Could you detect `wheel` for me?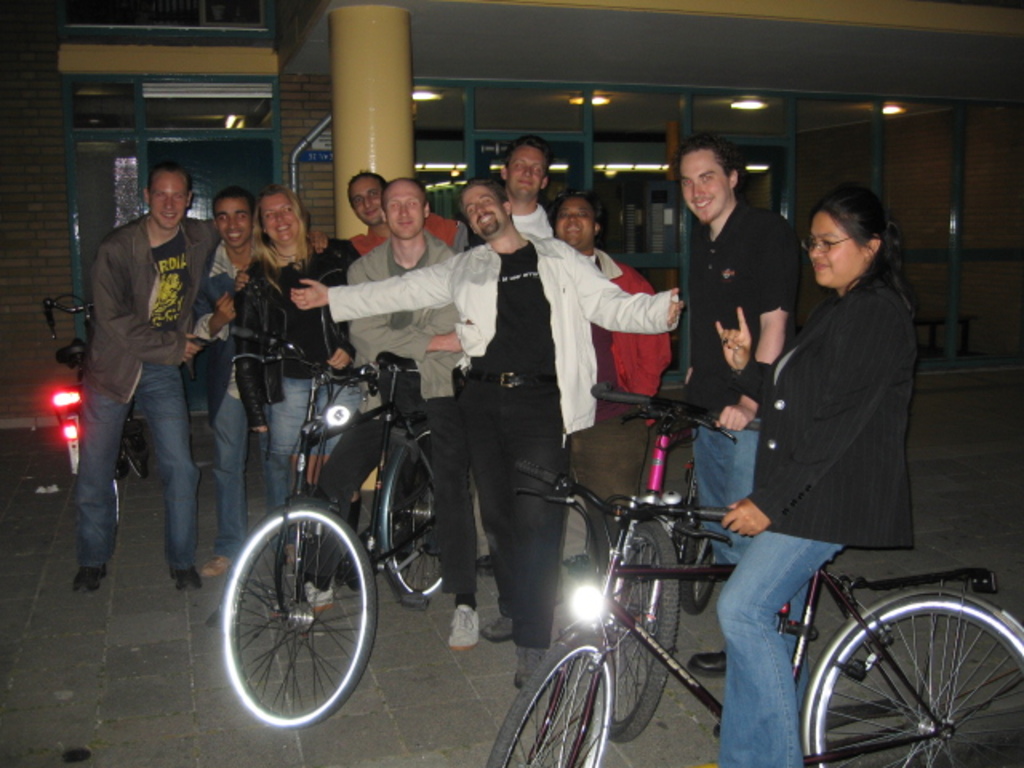
Detection result: BBox(680, 502, 715, 616).
